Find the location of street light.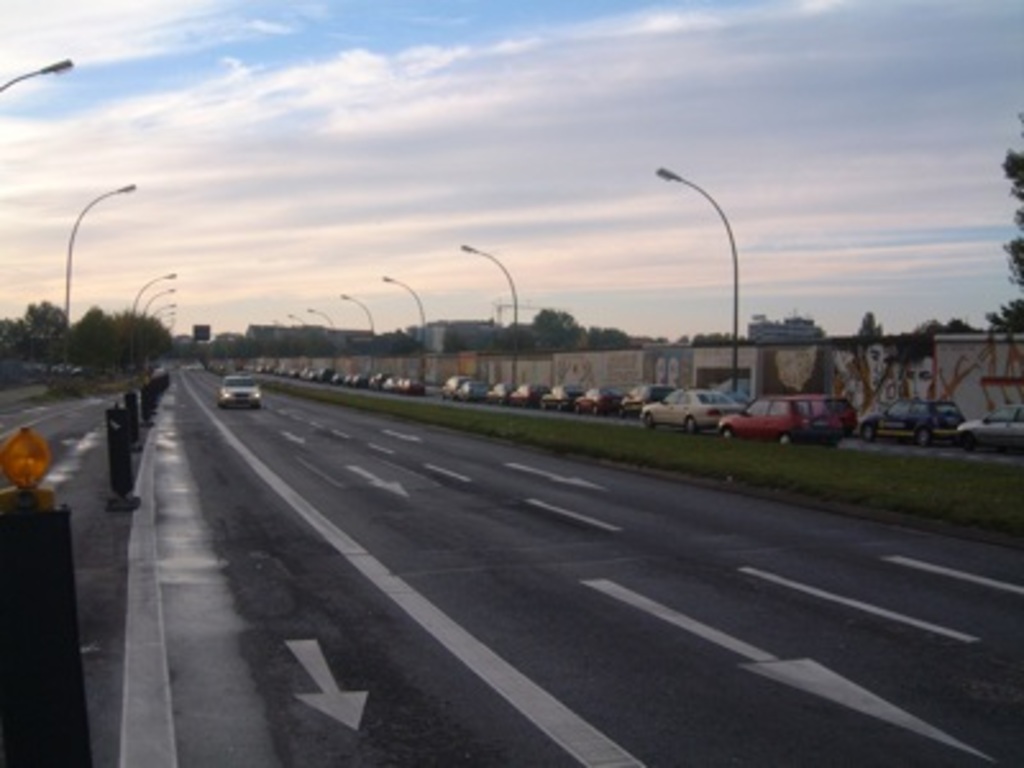
Location: left=330, top=289, right=381, bottom=389.
